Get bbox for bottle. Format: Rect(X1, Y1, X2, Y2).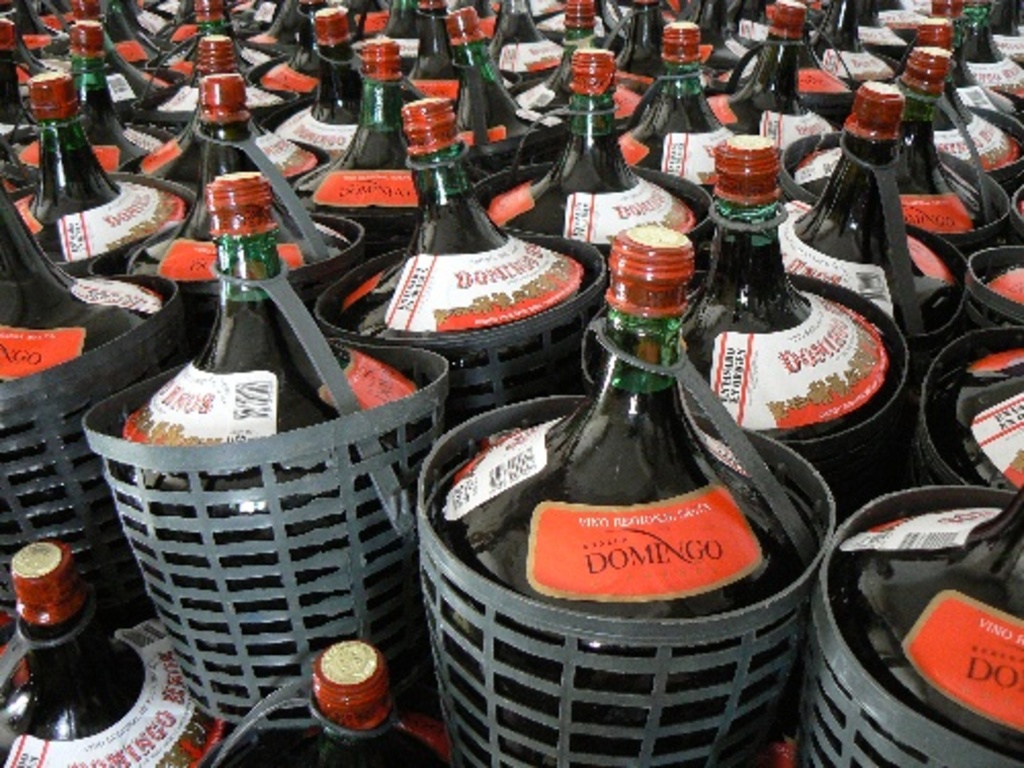
Rect(242, 0, 281, 27).
